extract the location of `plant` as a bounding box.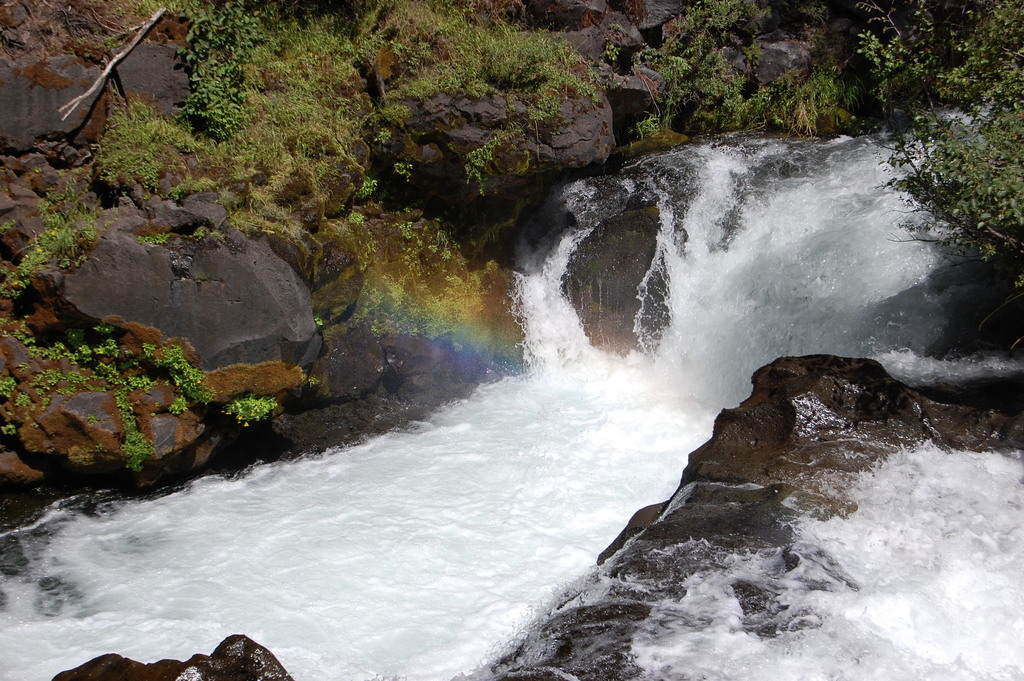
crop(362, 0, 620, 164).
